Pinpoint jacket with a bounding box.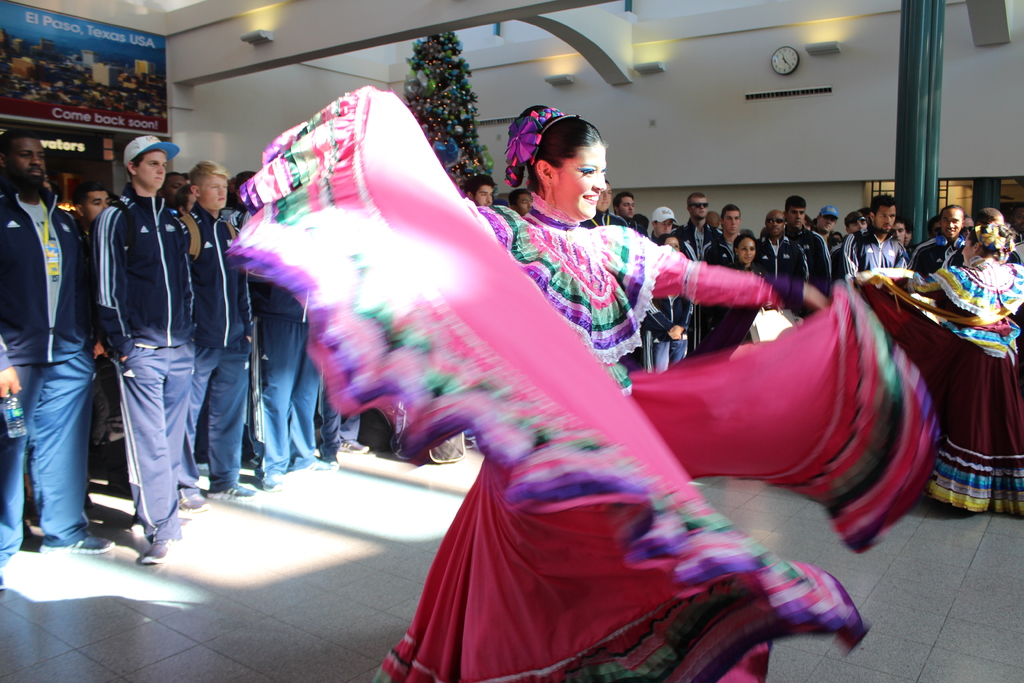
(170, 202, 262, 352).
